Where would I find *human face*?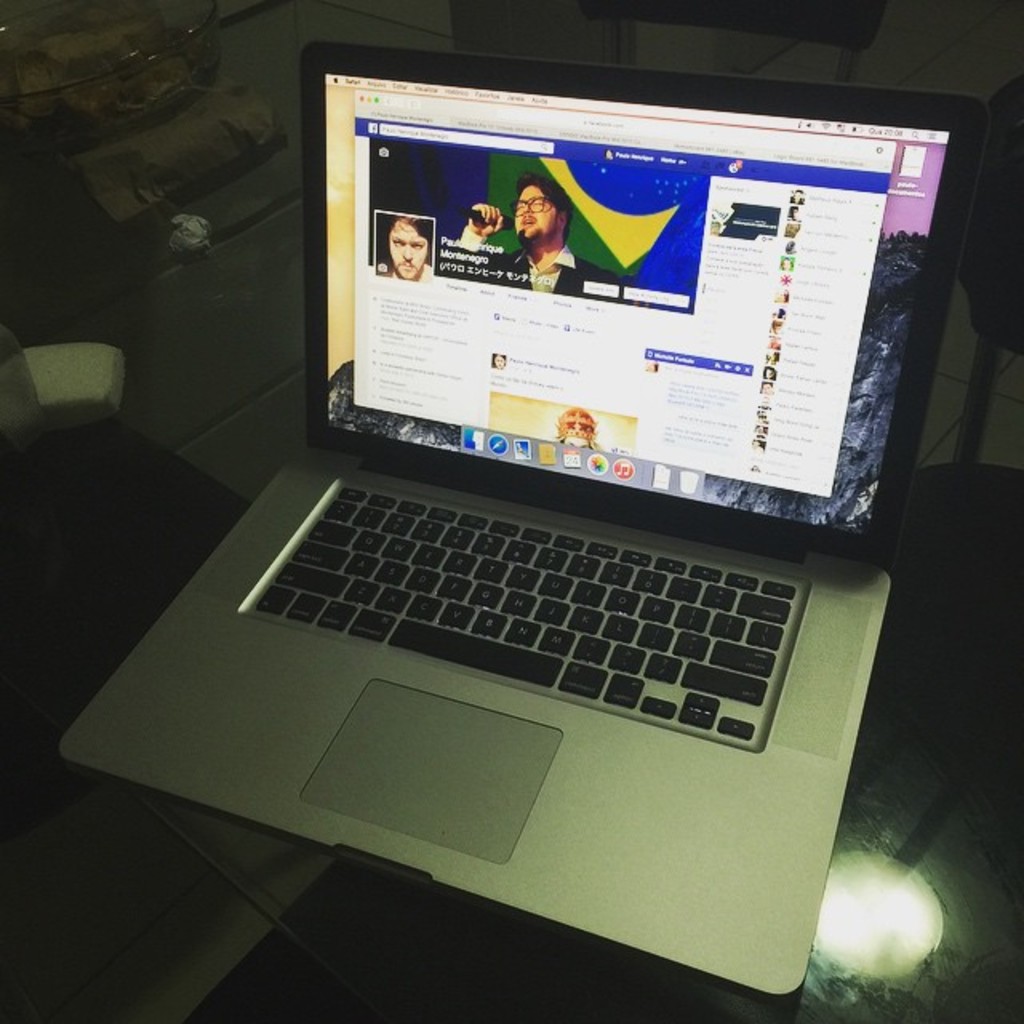
At 517:189:557:248.
